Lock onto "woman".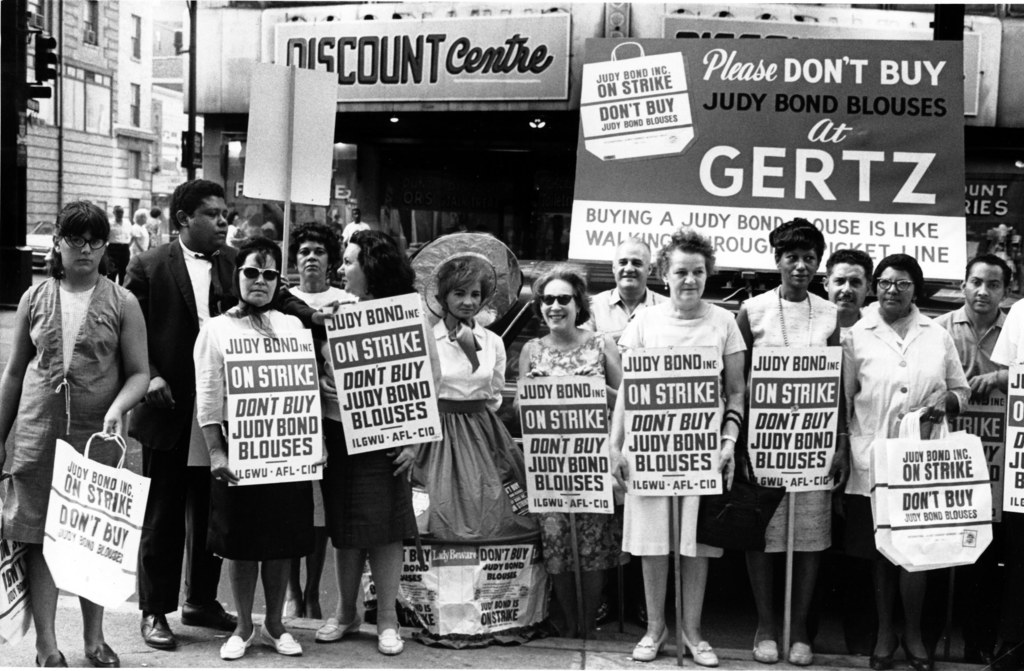
Locked: [left=841, top=246, right=971, bottom=670].
